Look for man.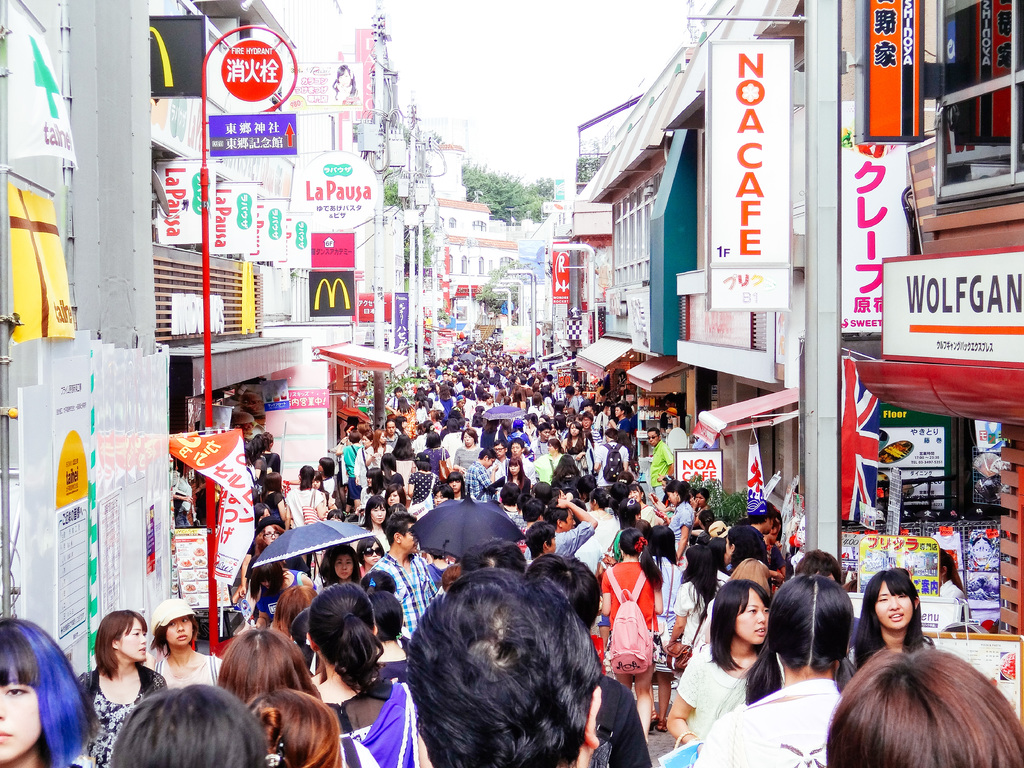
Found: region(613, 404, 633, 460).
